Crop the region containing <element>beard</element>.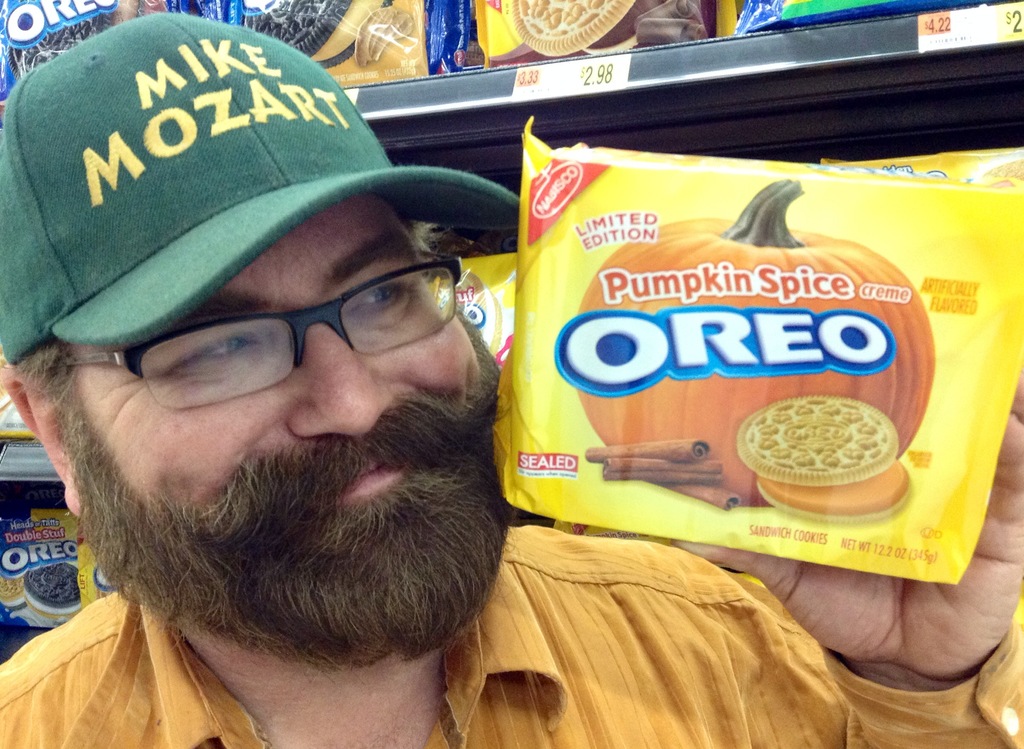
Crop region: (left=47, top=342, right=532, bottom=695).
